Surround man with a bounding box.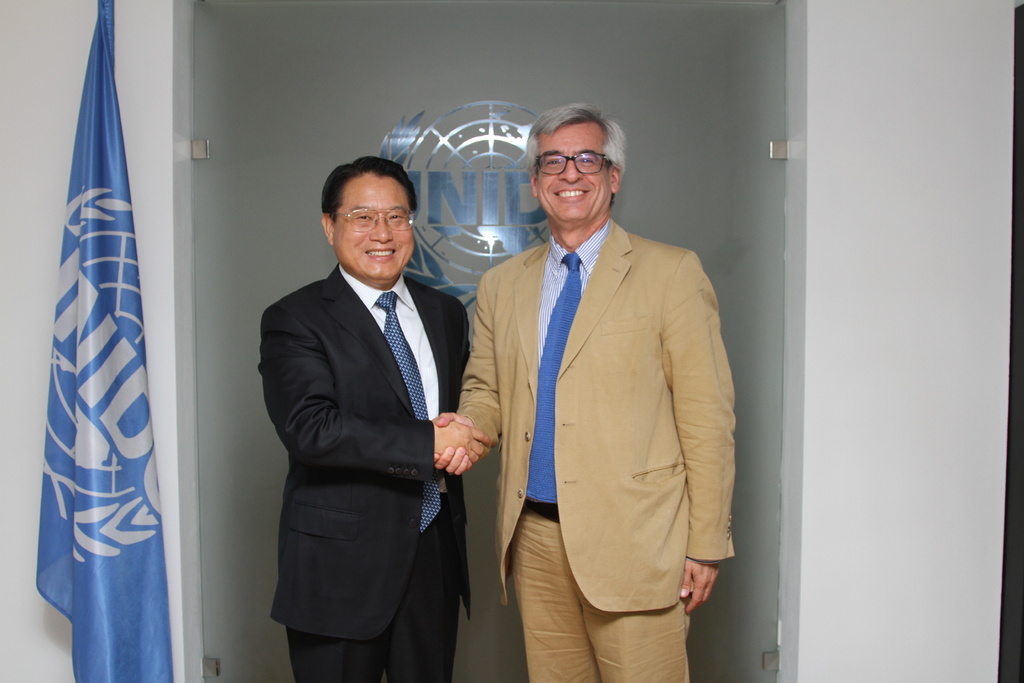
[x1=460, y1=92, x2=739, y2=680].
